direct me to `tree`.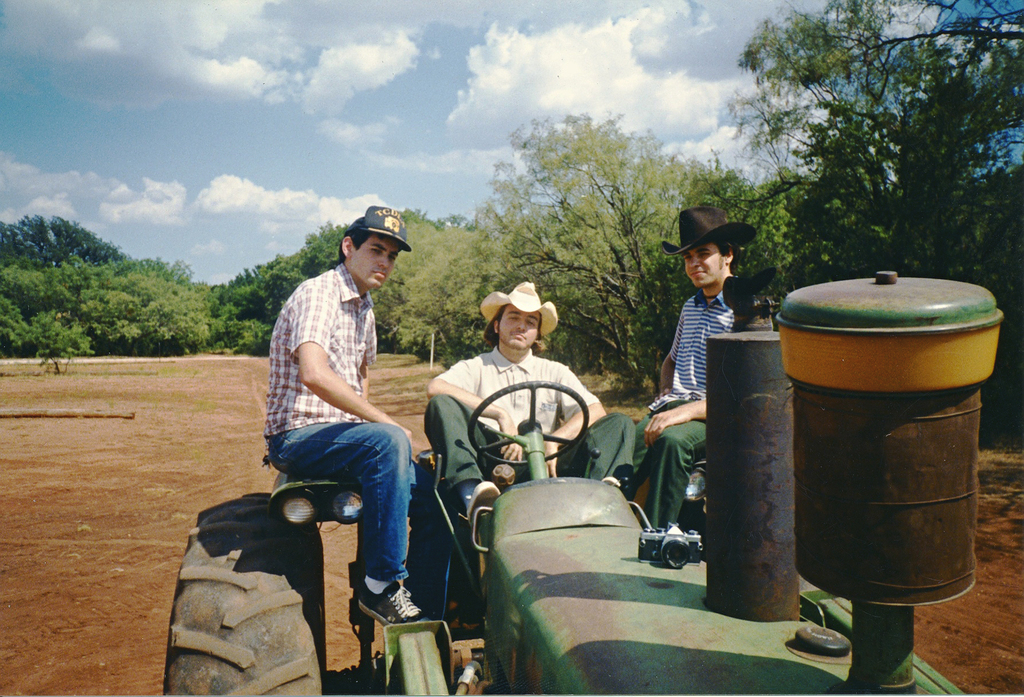
Direction: left=687, top=0, right=952, bottom=268.
